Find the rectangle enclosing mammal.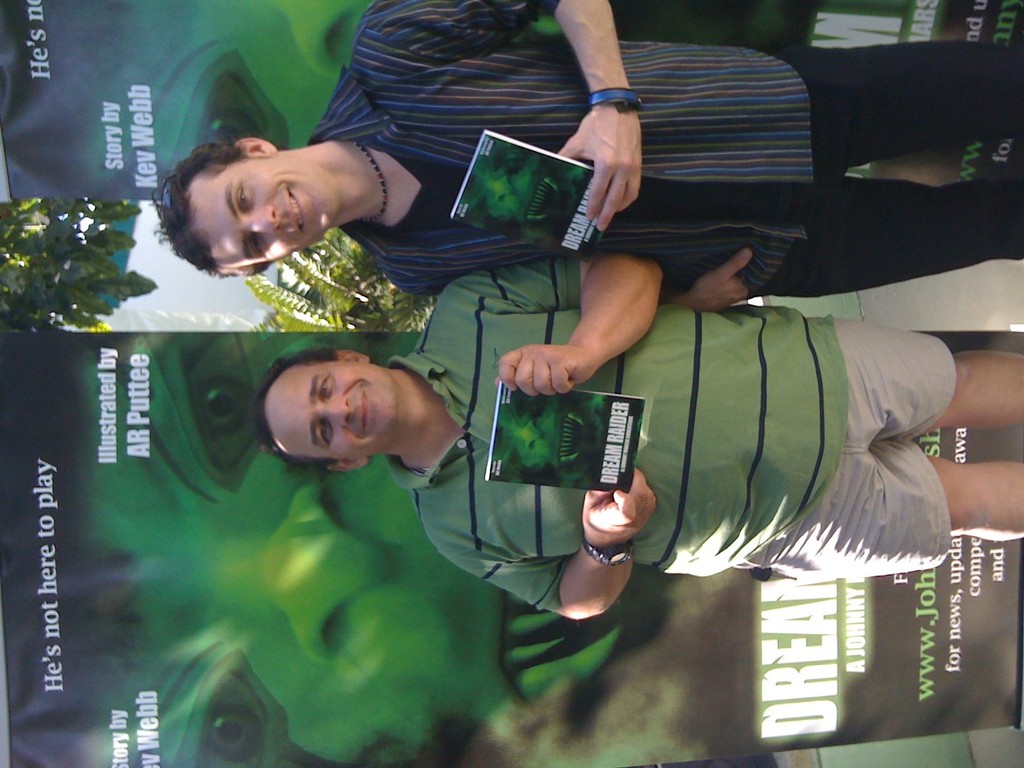
select_region(250, 260, 1023, 625).
